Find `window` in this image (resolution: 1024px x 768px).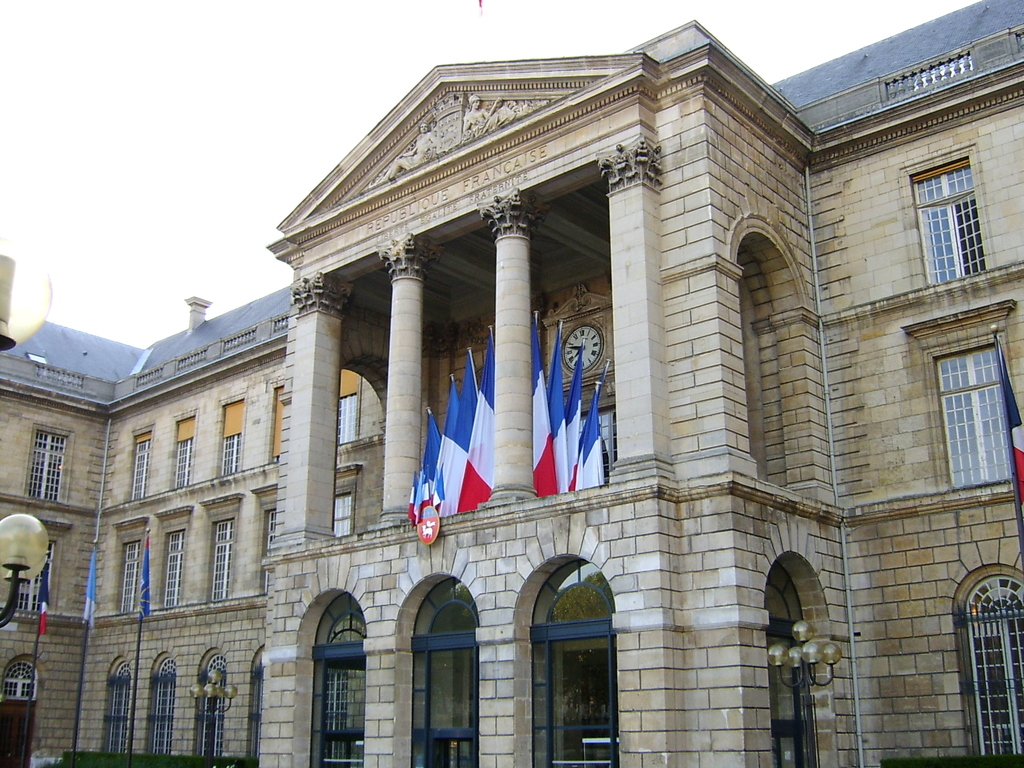
(262, 509, 280, 593).
